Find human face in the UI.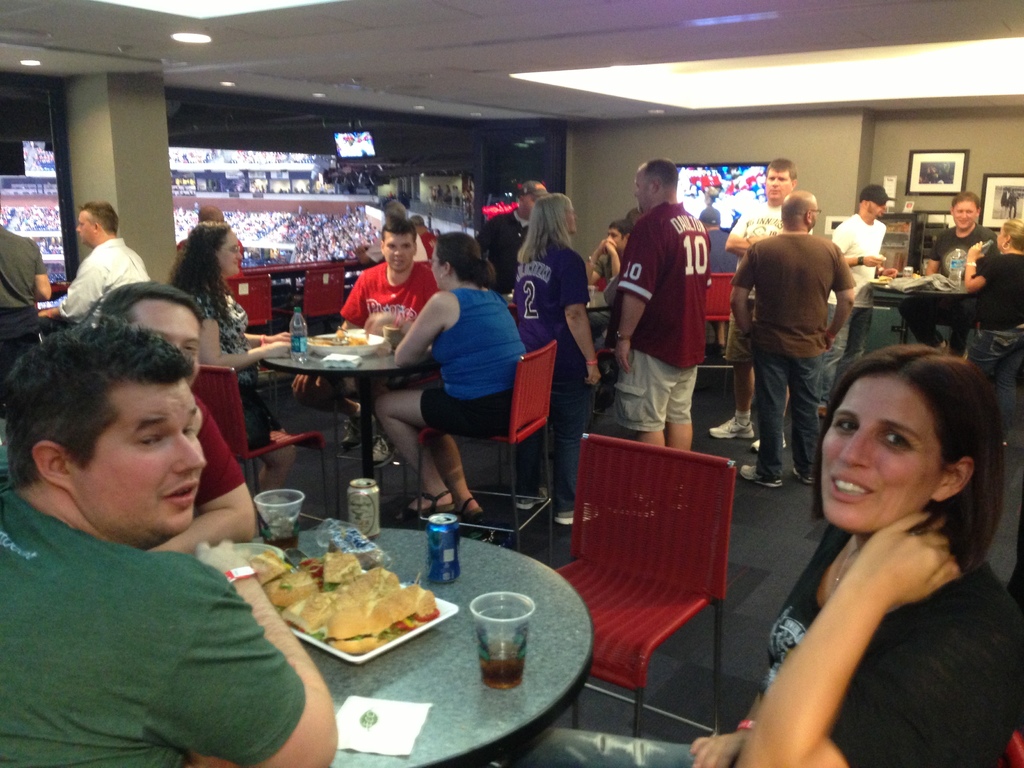
UI element at [218,232,243,274].
